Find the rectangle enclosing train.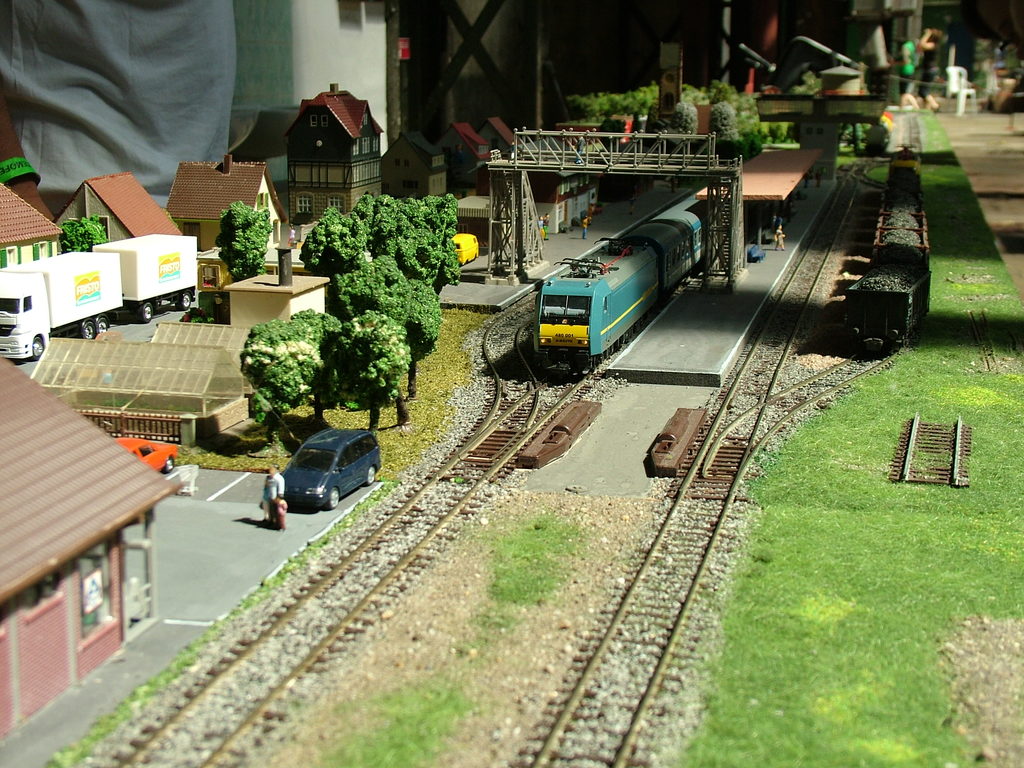
bbox=(536, 189, 720, 376).
